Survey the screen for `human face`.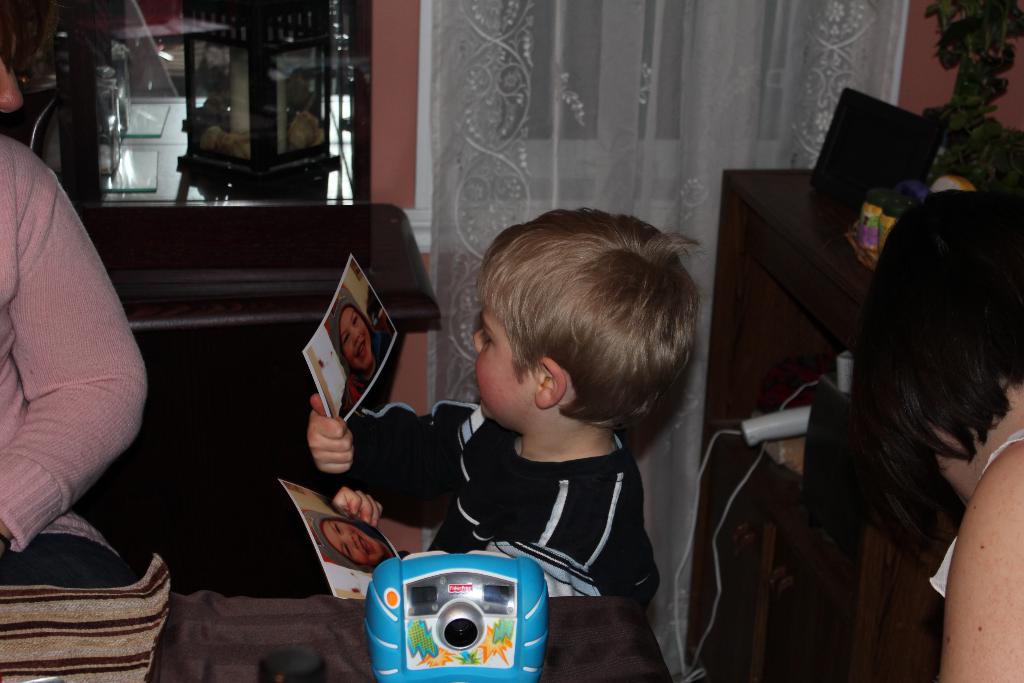
Survey found: 0, 7, 25, 115.
